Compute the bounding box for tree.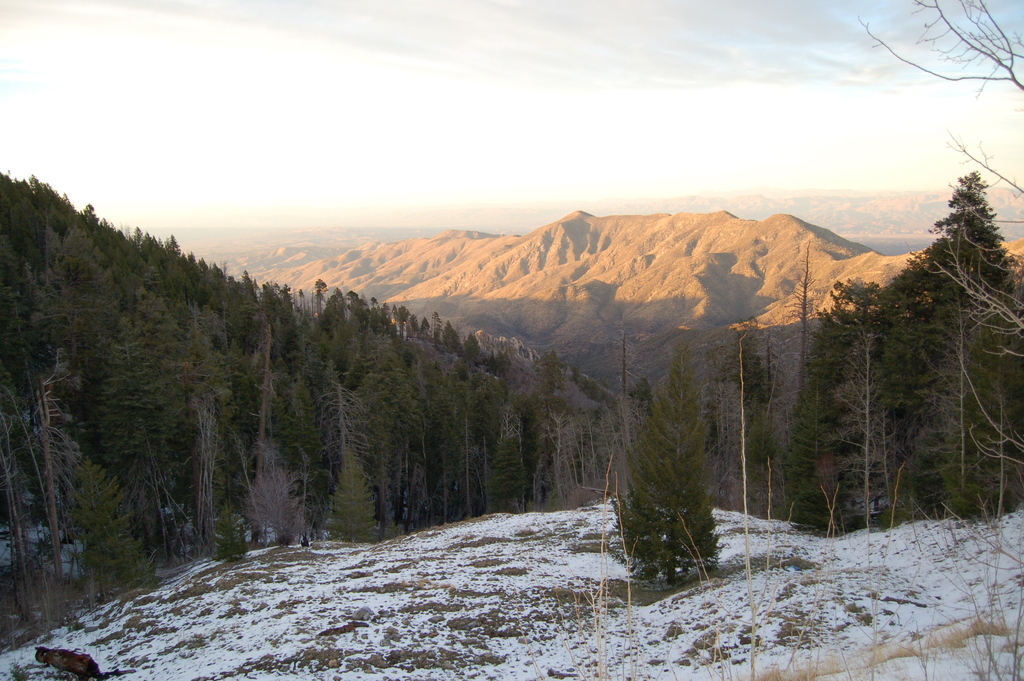
{"x1": 906, "y1": 176, "x2": 1023, "y2": 516}.
